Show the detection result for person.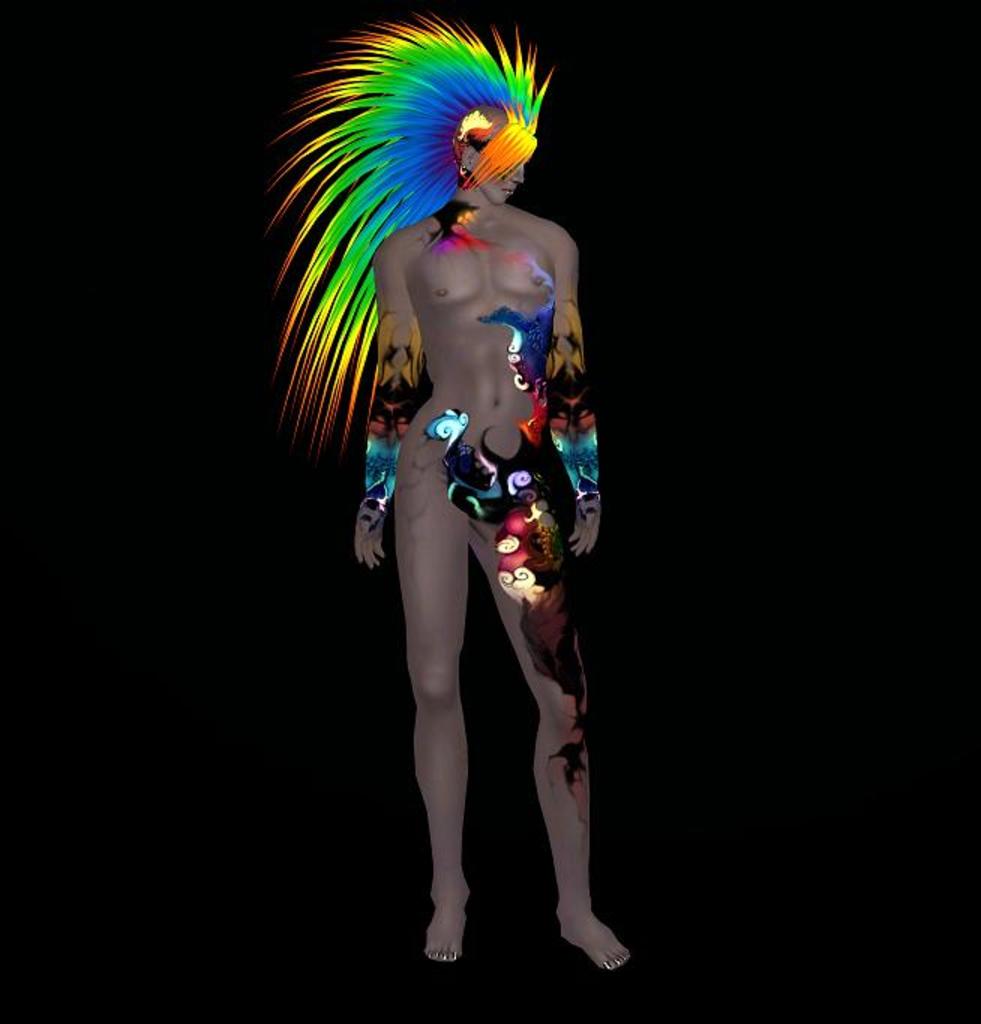
Rect(278, 13, 636, 960).
